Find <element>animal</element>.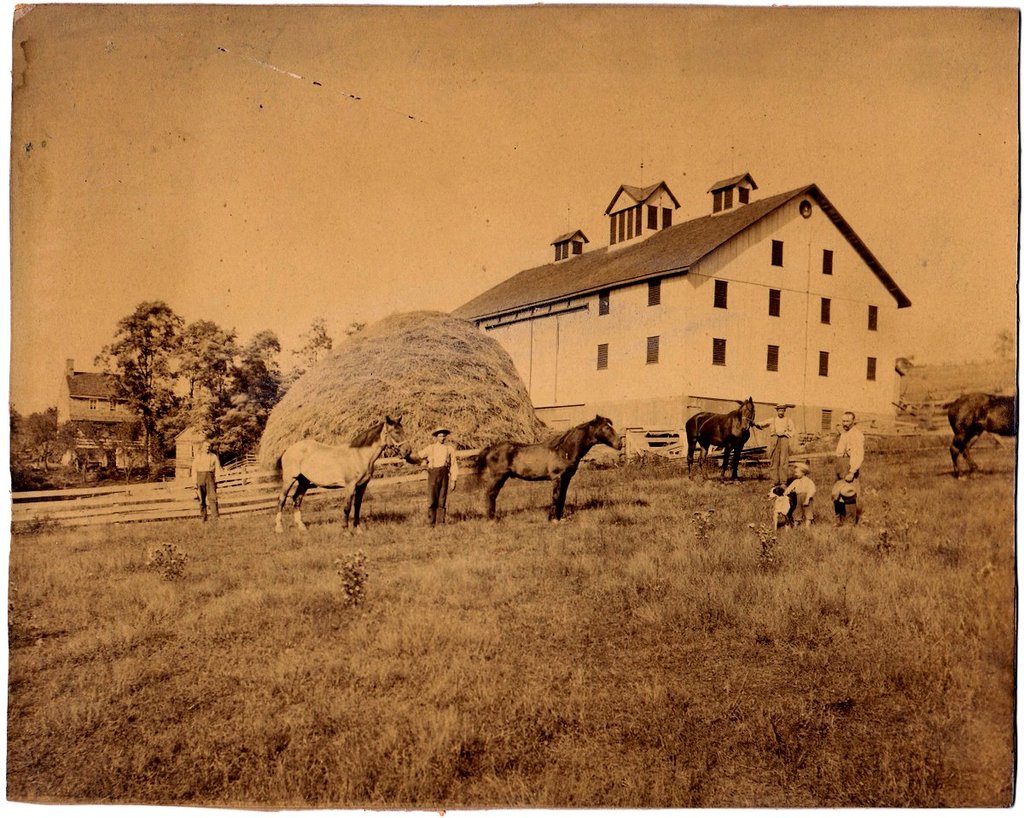
762, 474, 816, 530.
